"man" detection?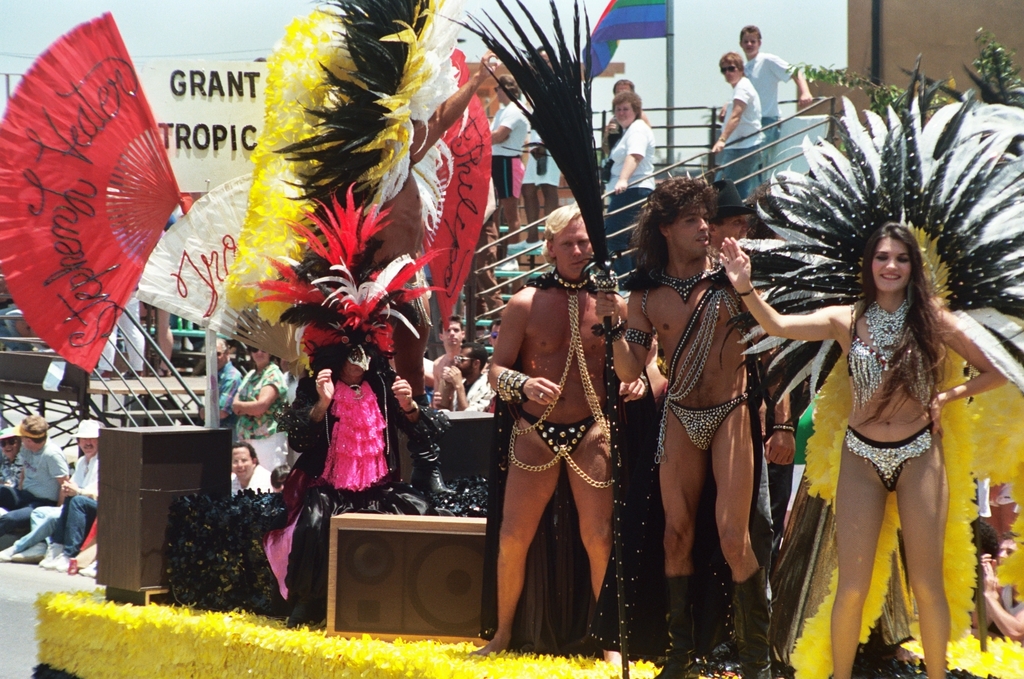
bbox=(587, 167, 799, 674)
